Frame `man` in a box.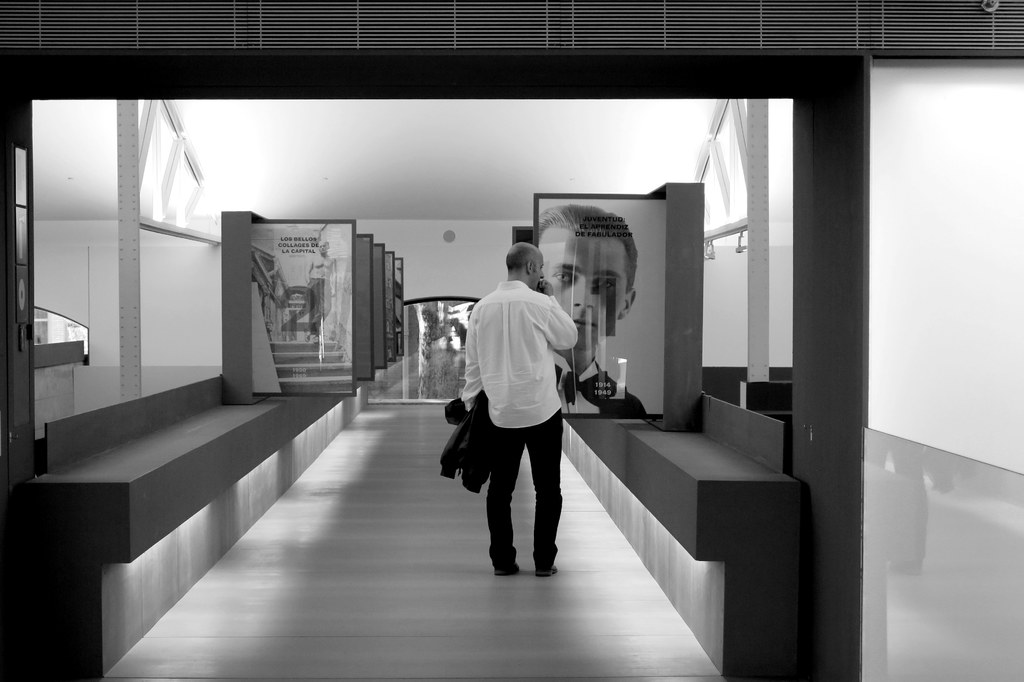
select_region(463, 243, 577, 573).
